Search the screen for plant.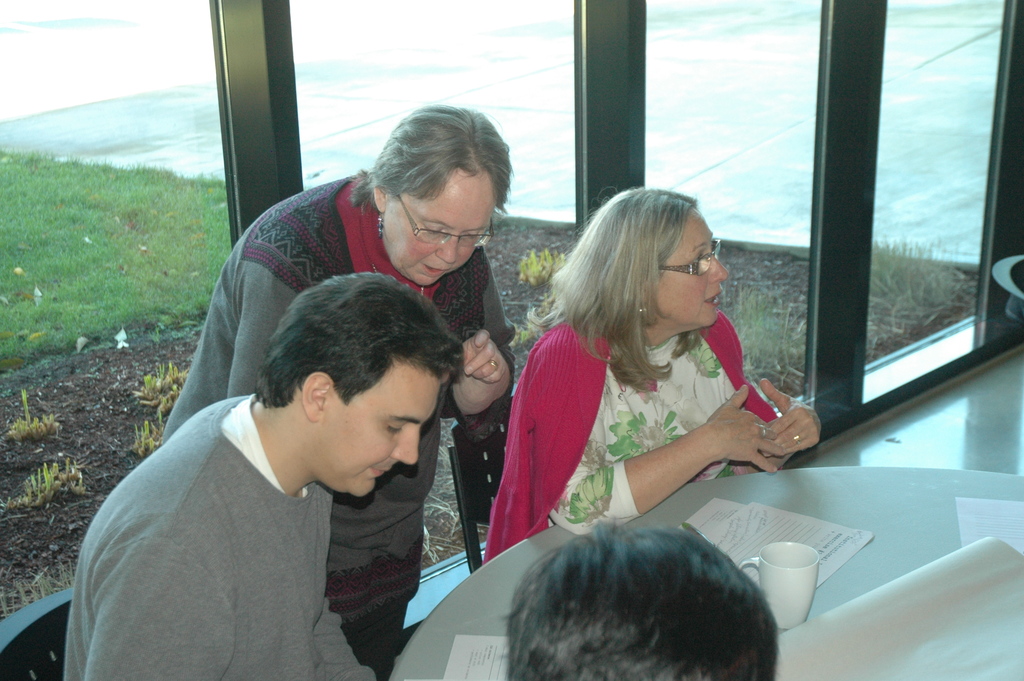
Found at box=[13, 461, 85, 517].
